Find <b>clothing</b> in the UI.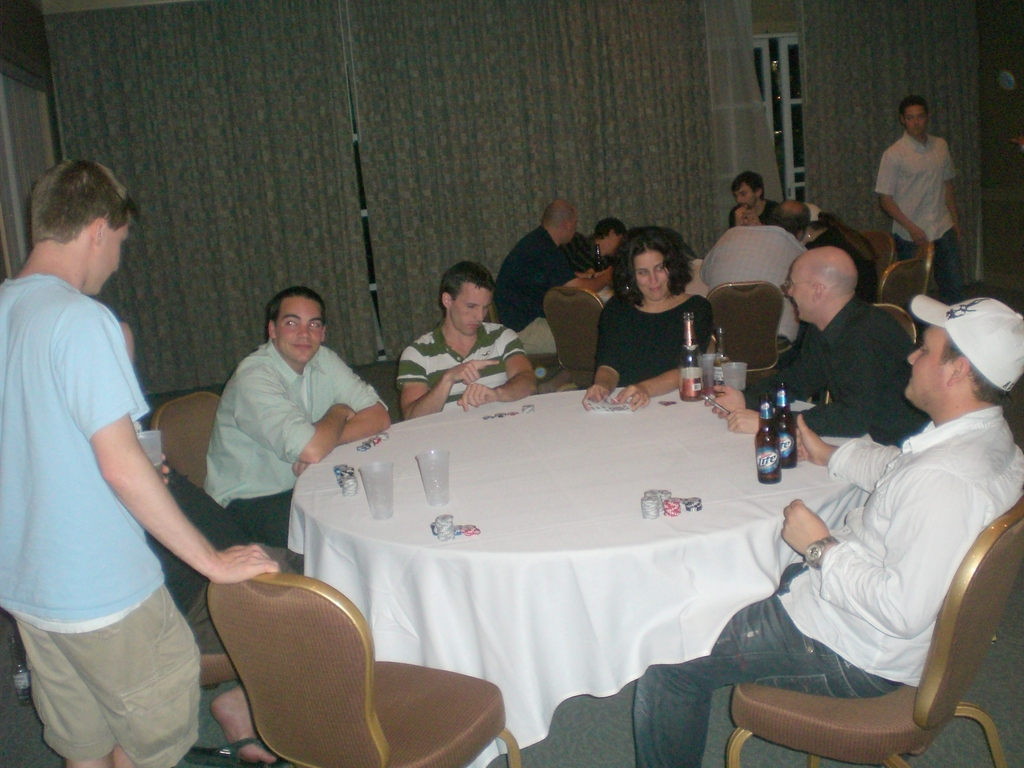
UI element at {"left": 399, "top": 318, "right": 531, "bottom": 413}.
